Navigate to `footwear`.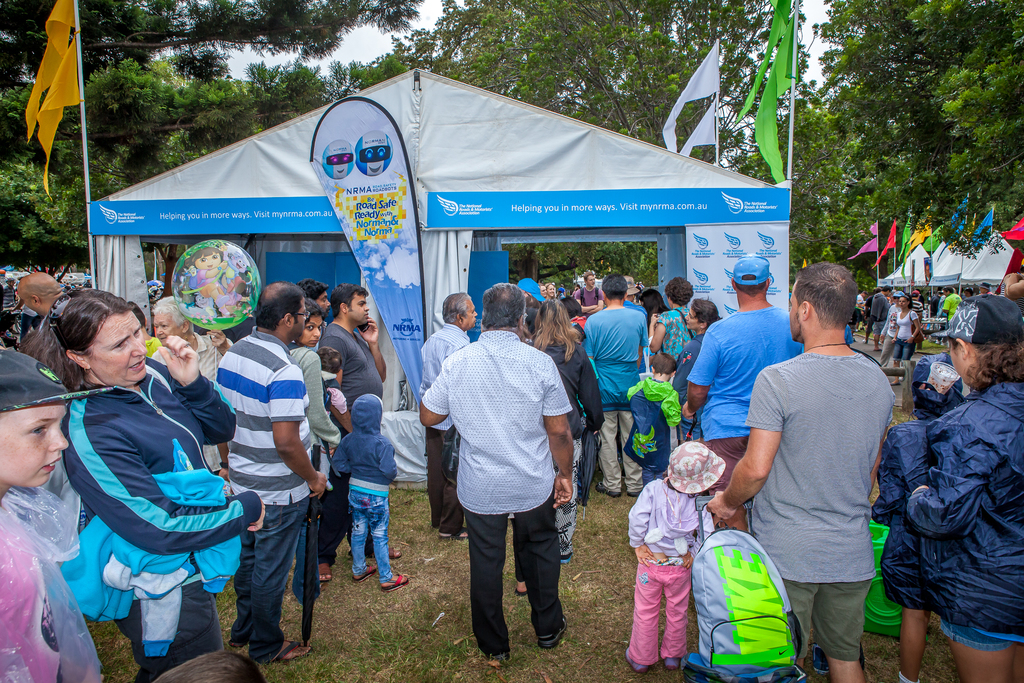
Navigation target: box=[808, 642, 826, 675].
